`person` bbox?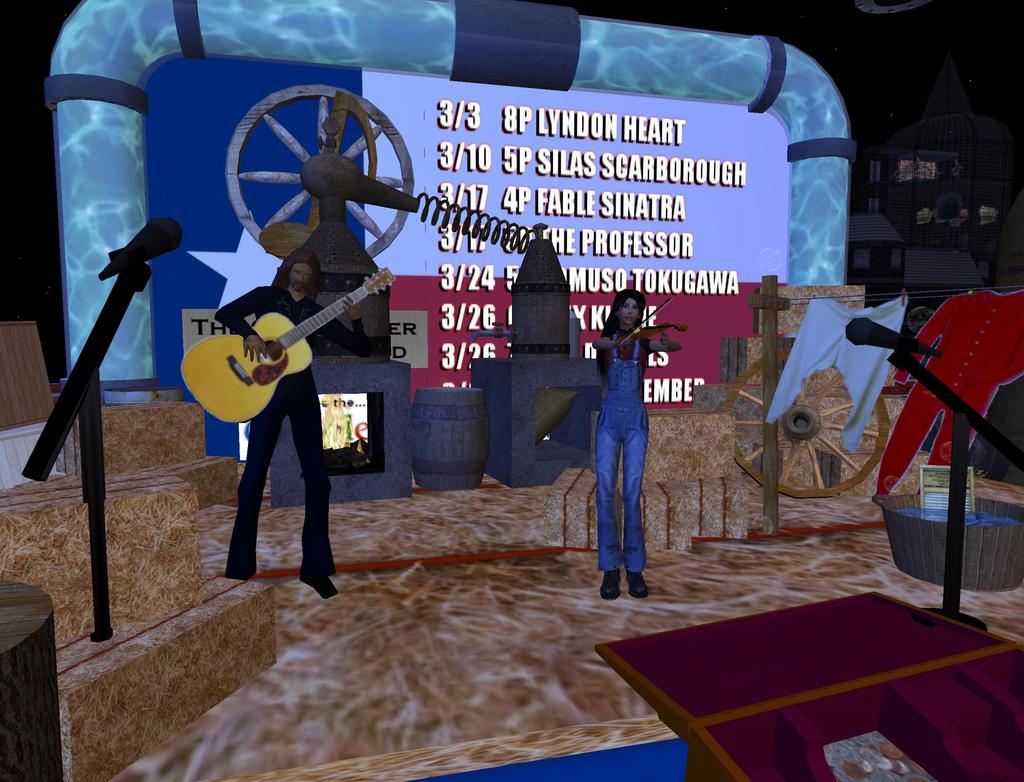
box(586, 285, 678, 594)
